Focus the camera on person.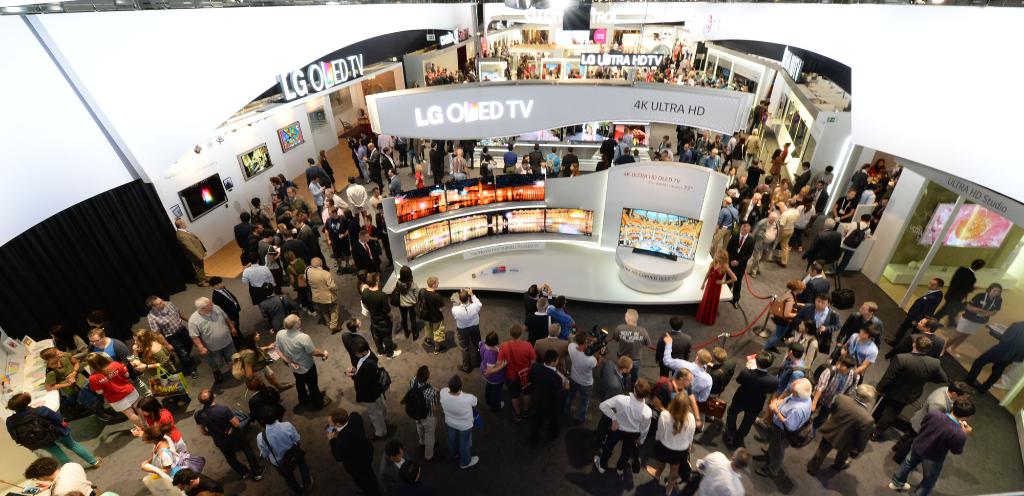
Focus region: {"left": 132, "top": 394, "right": 188, "bottom": 451}.
